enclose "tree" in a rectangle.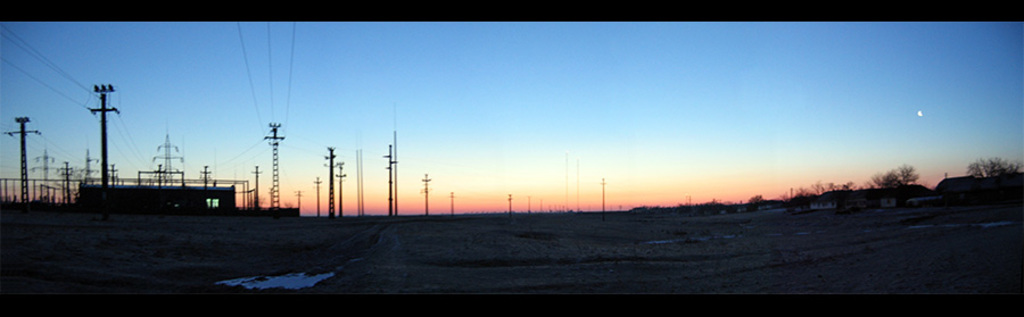
872, 160, 927, 205.
